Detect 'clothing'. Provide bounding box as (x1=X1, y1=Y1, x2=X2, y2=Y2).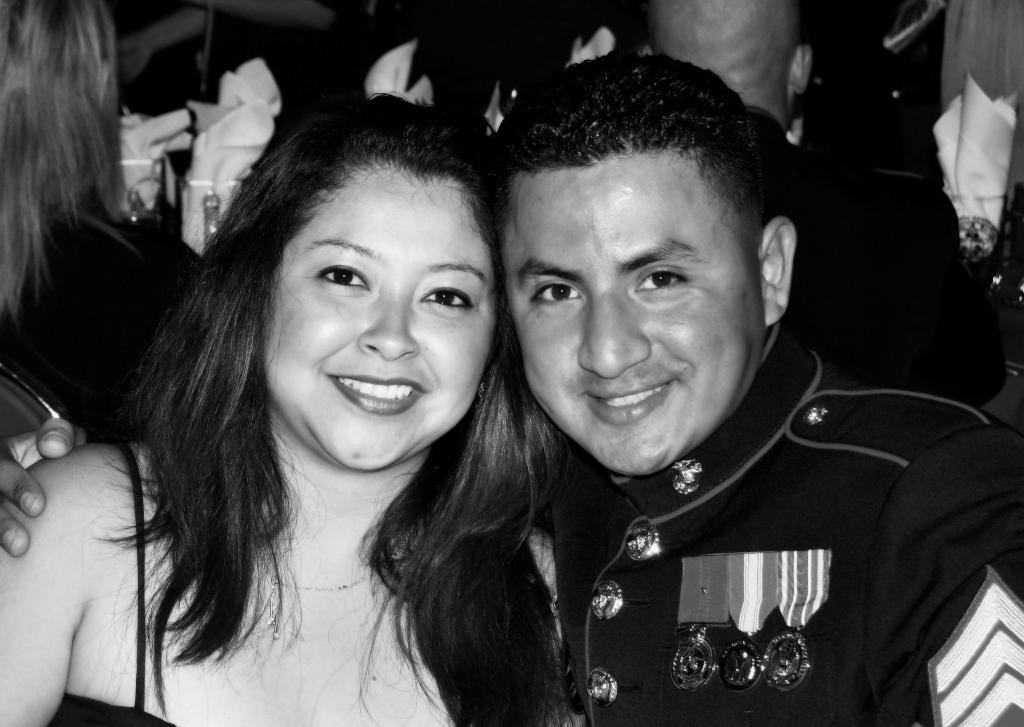
(x1=752, y1=101, x2=1009, y2=412).
